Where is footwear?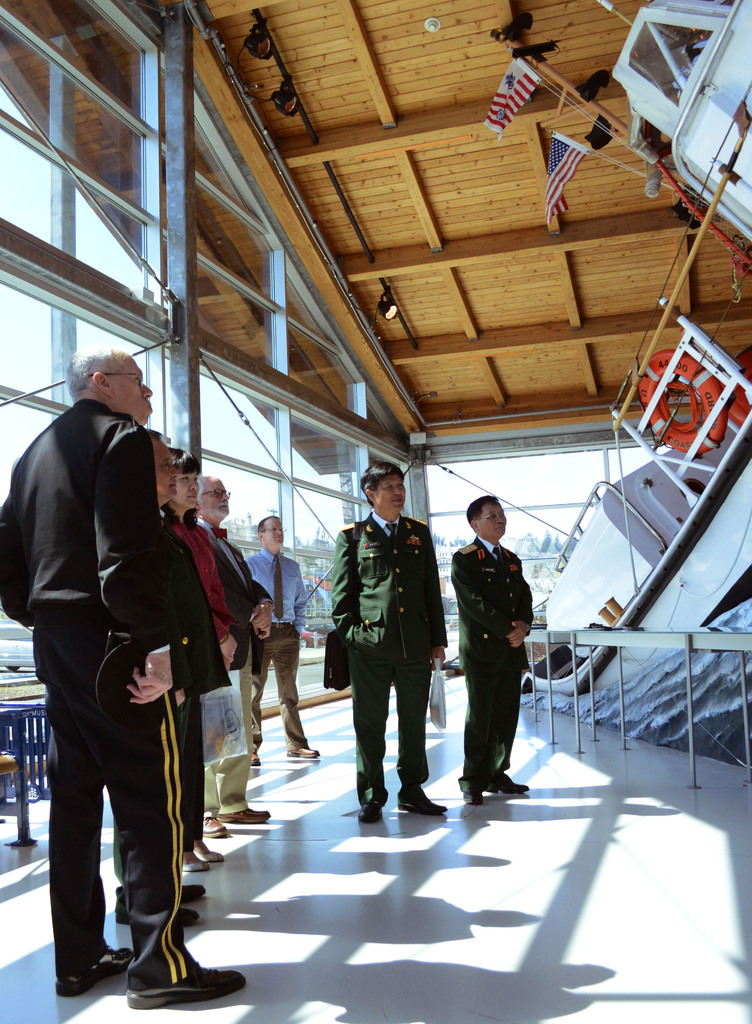
rect(225, 809, 270, 826).
